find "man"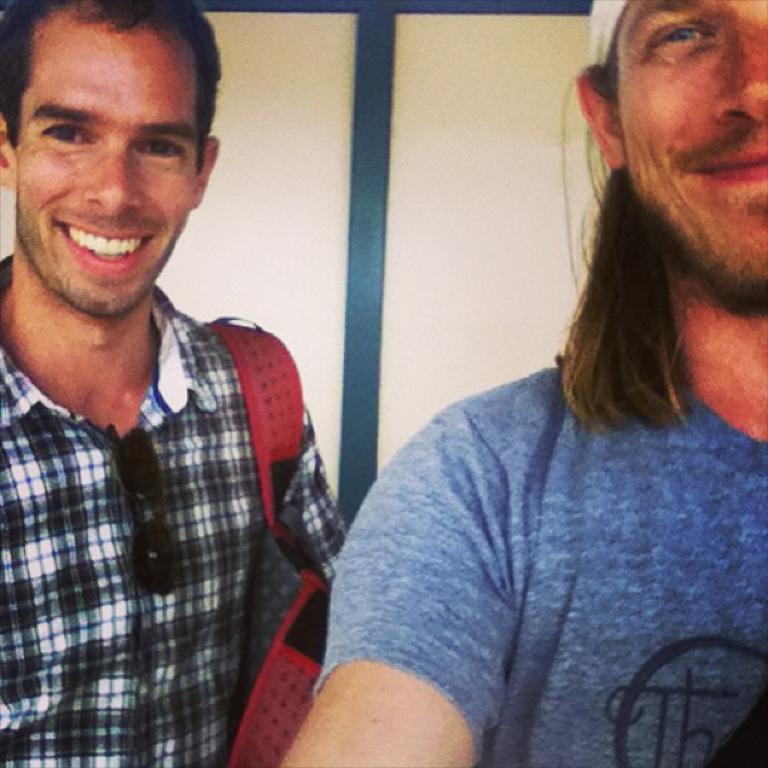
l=0, t=0, r=344, b=767
